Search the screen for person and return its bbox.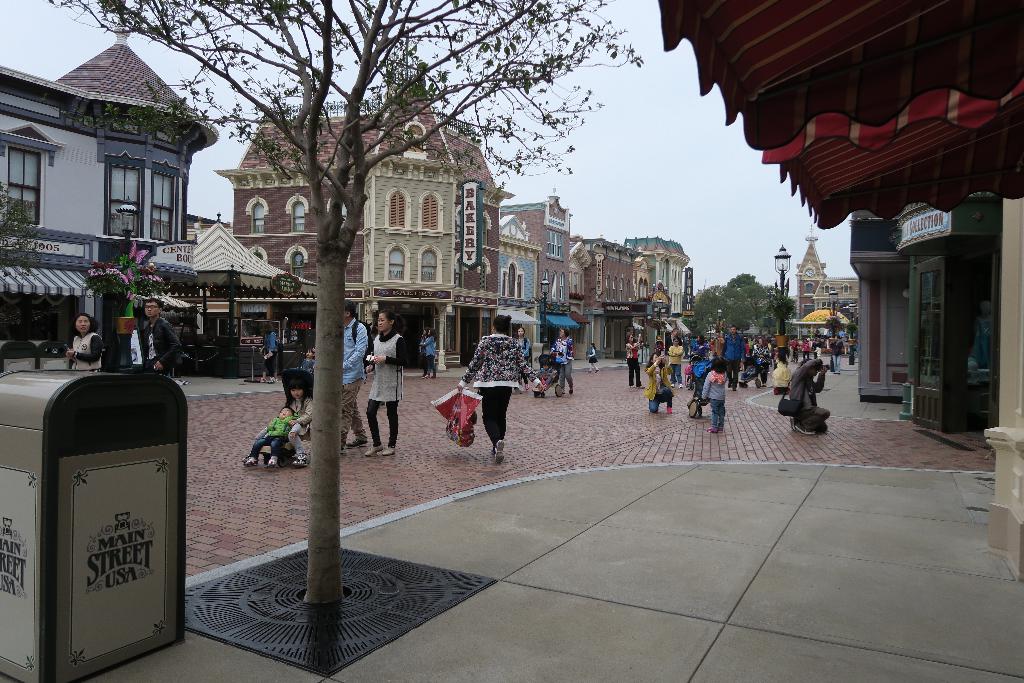
Found: l=63, t=306, r=109, b=374.
